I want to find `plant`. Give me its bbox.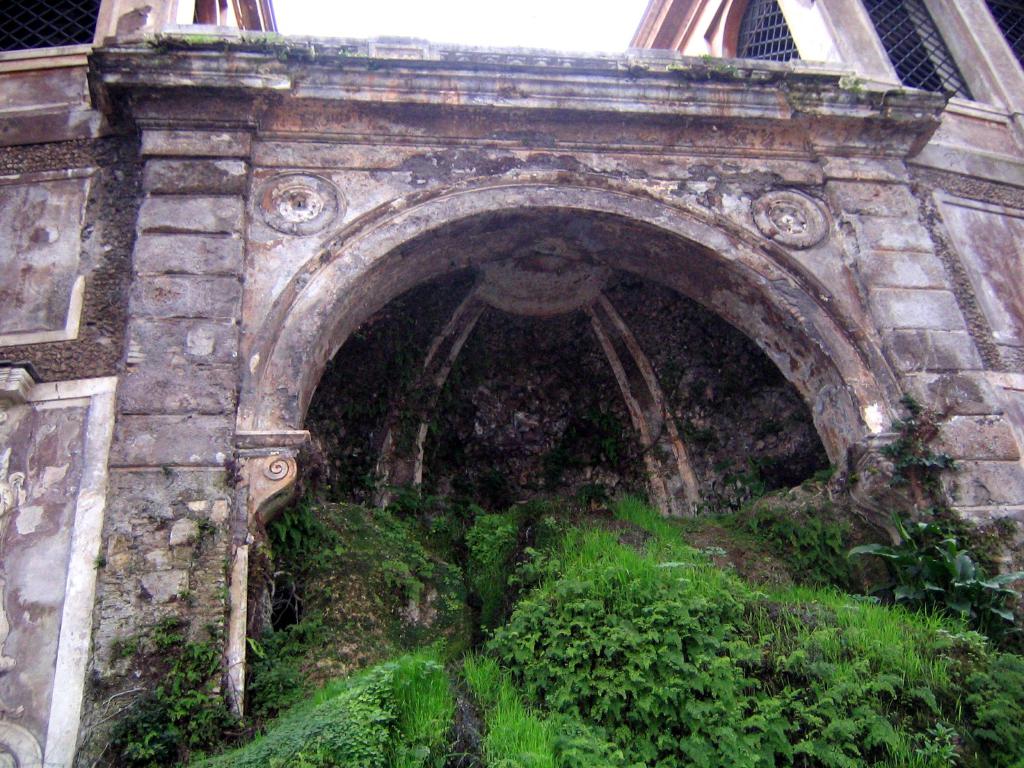
region(86, 552, 106, 572).
